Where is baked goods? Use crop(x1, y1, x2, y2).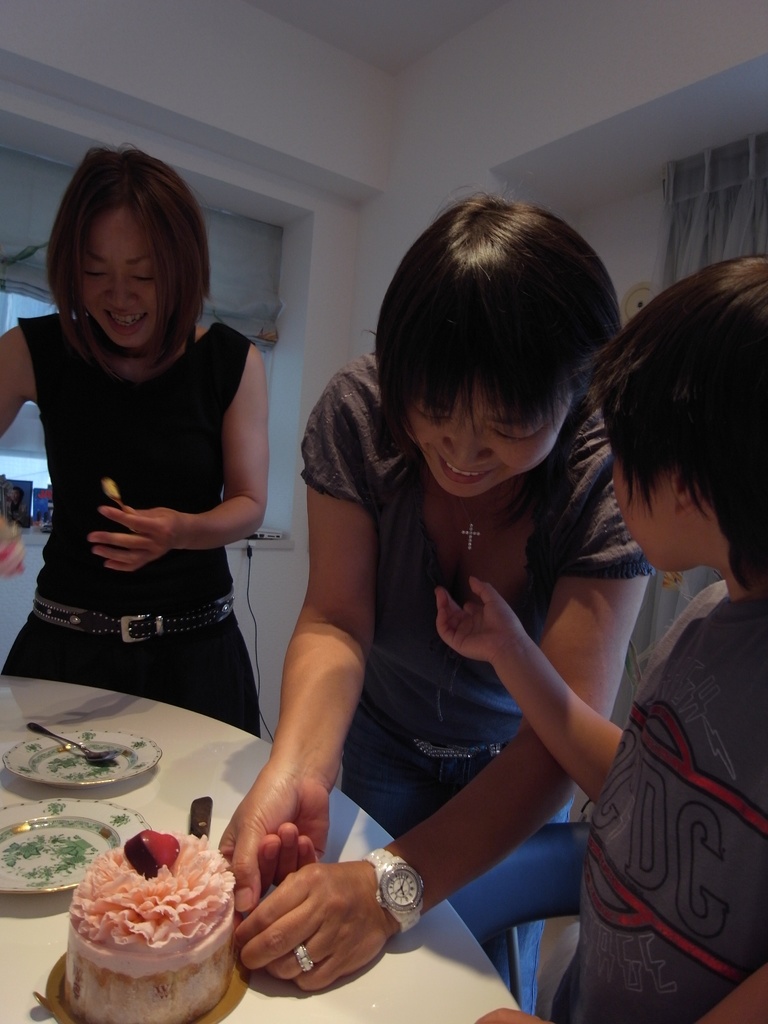
crop(54, 820, 239, 1023).
